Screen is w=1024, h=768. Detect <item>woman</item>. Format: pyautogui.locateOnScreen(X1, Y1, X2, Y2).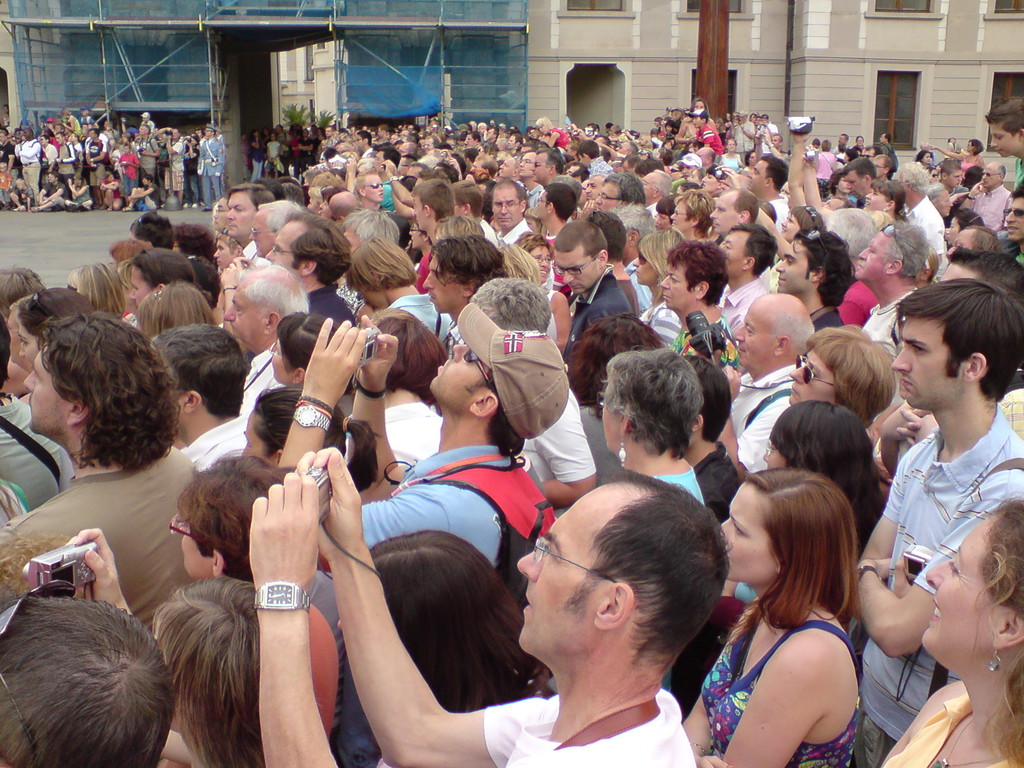
pyautogui.locateOnScreen(248, 129, 259, 179).
